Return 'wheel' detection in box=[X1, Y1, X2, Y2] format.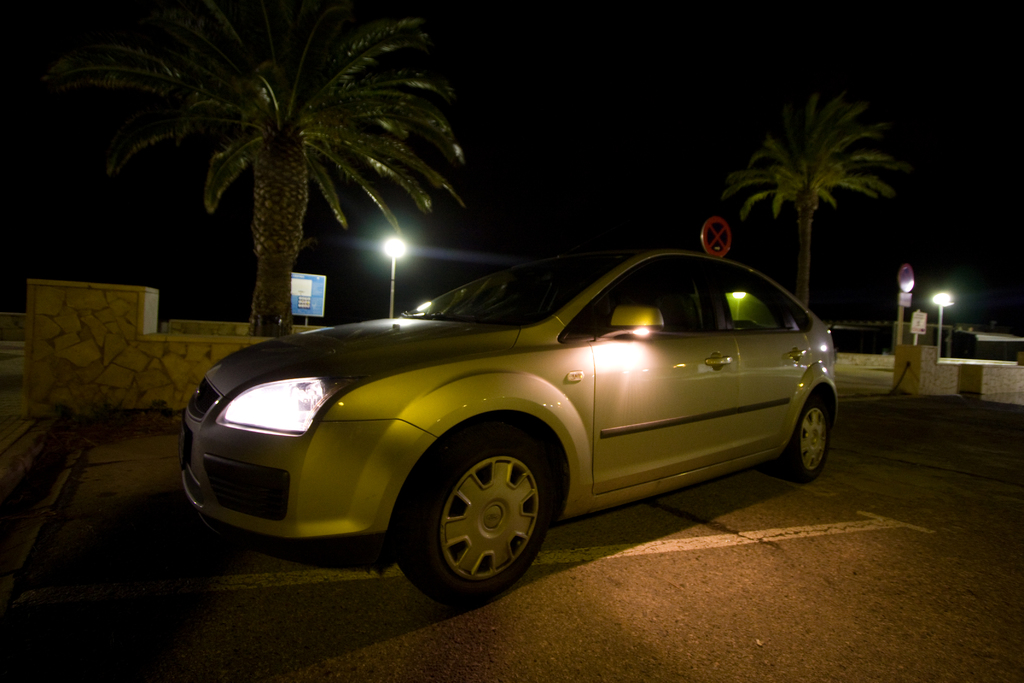
box=[391, 420, 560, 604].
